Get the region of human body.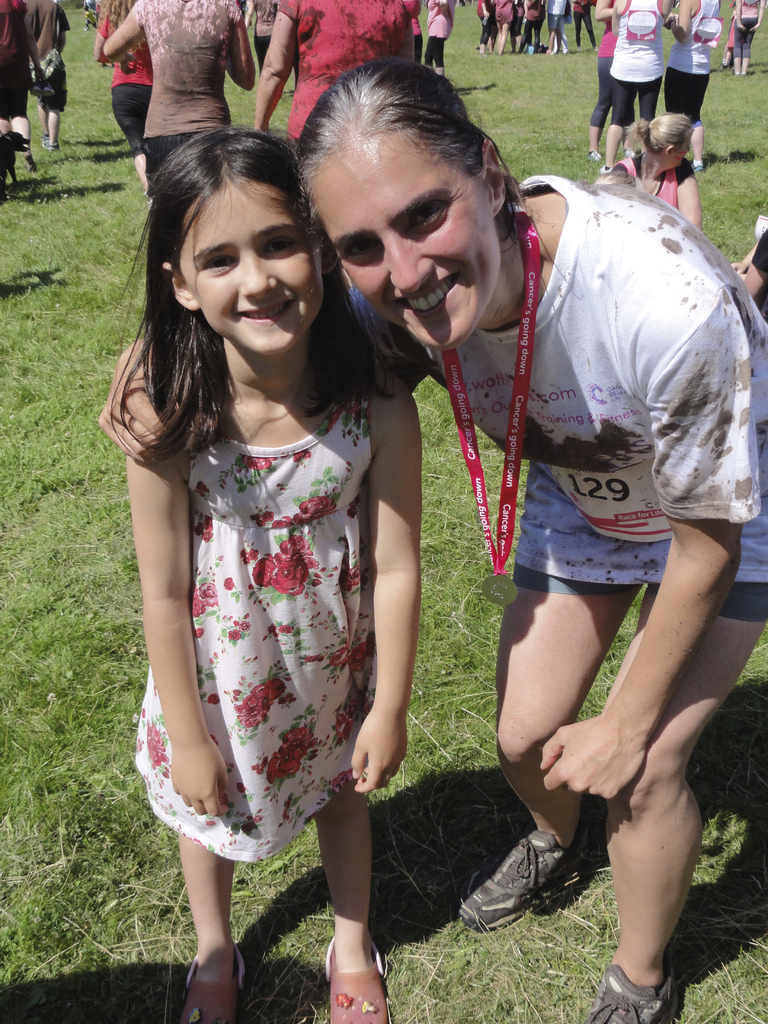
611, 154, 708, 219.
